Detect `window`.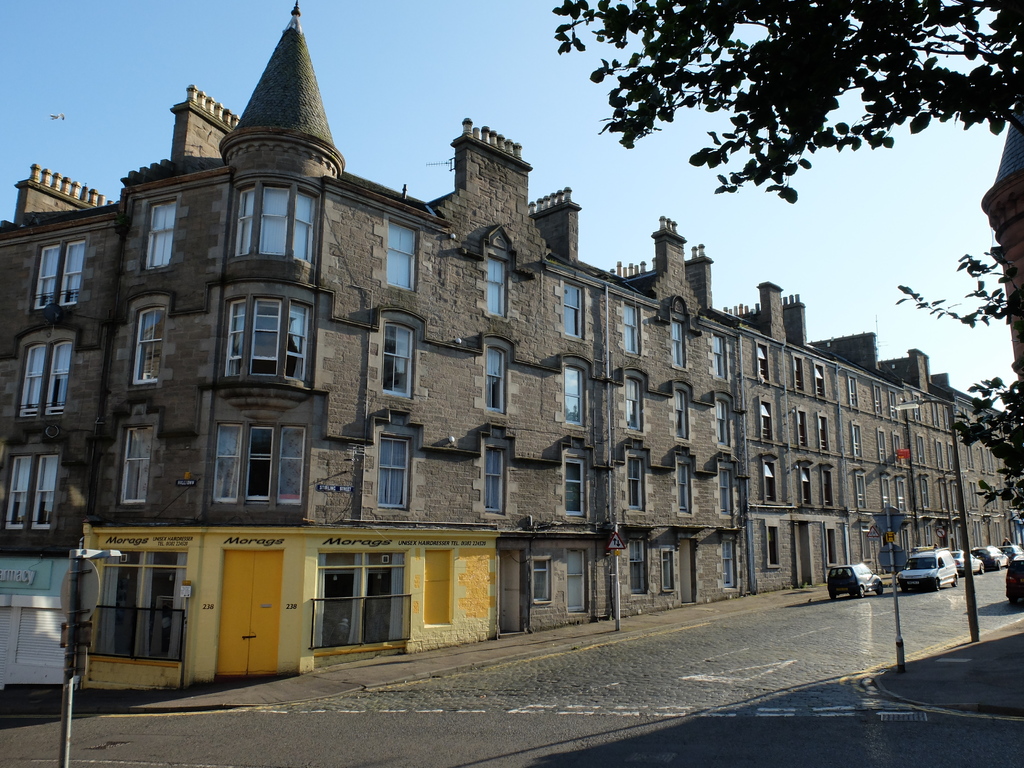
Detected at x1=376, y1=436, x2=411, y2=511.
